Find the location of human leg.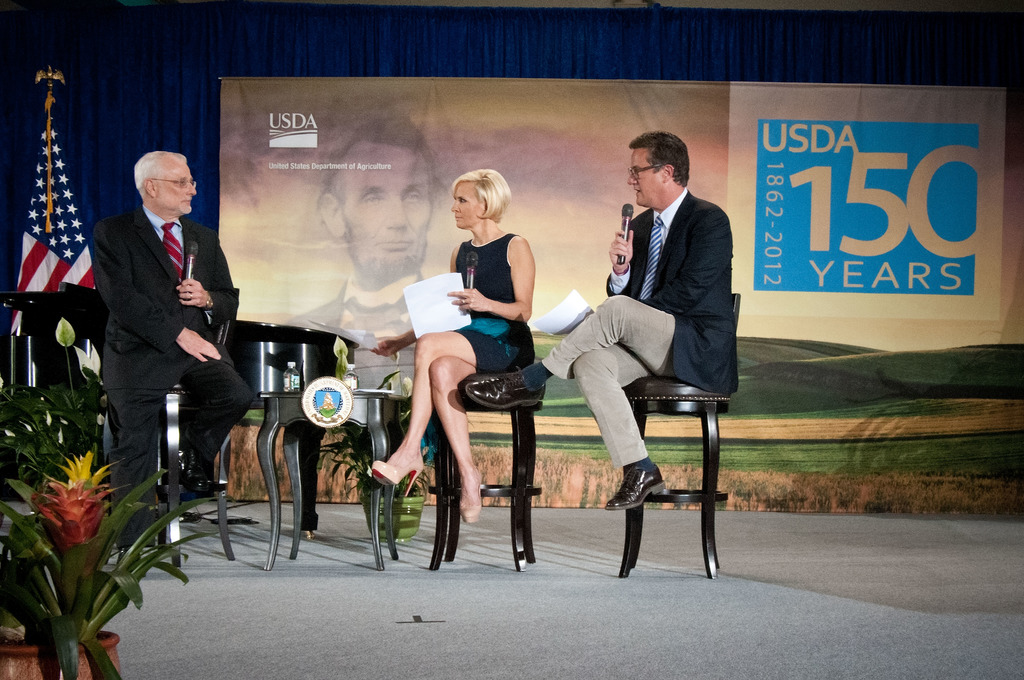
Location: Rect(428, 357, 484, 516).
